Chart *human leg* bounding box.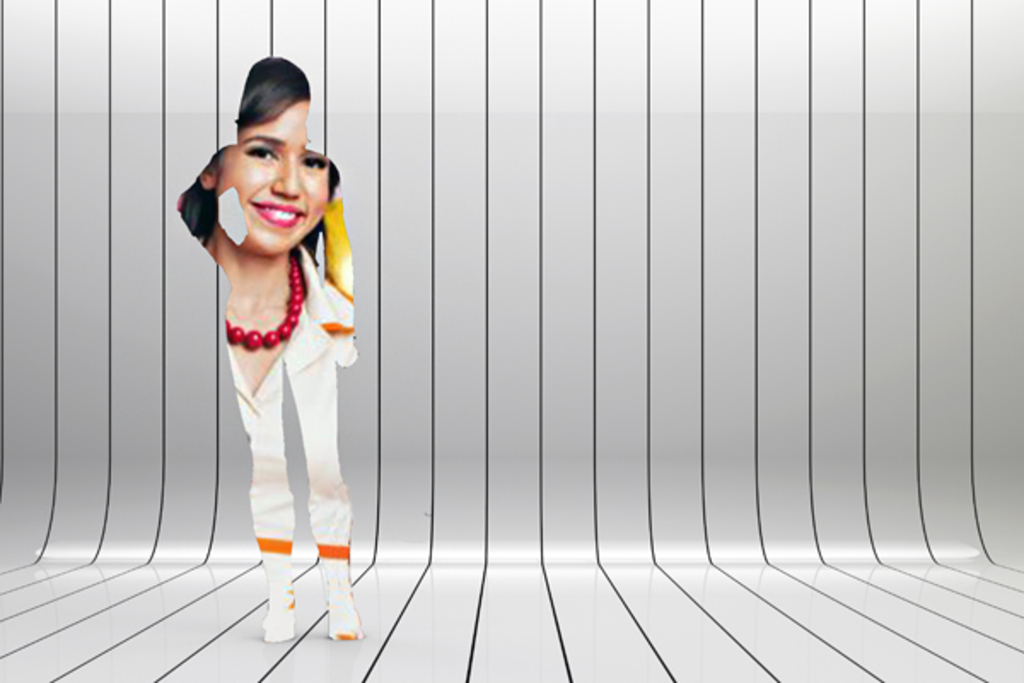
Charted: BBox(295, 331, 364, 644).
